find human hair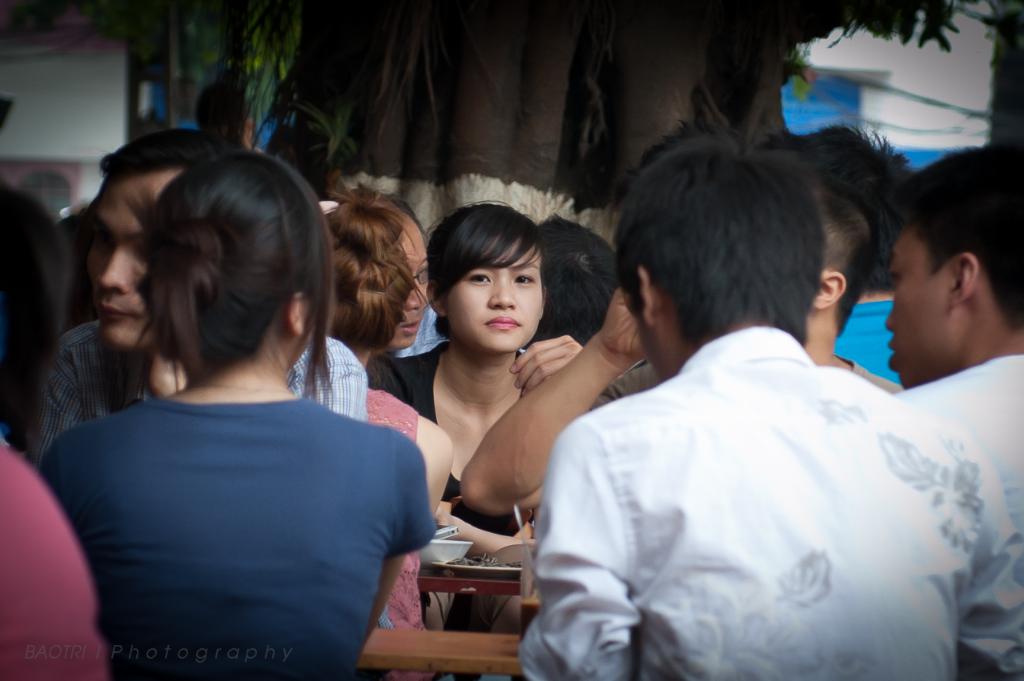
<box>102,126,263,183</box>
